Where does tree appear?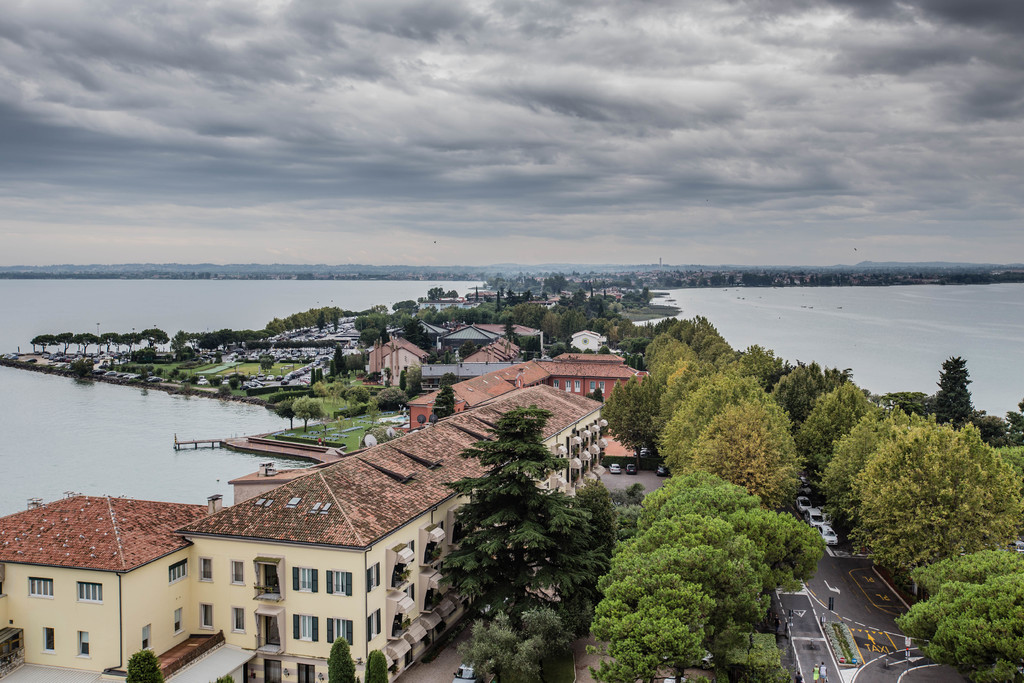
Appears at region(308, 365, 315, 383).
